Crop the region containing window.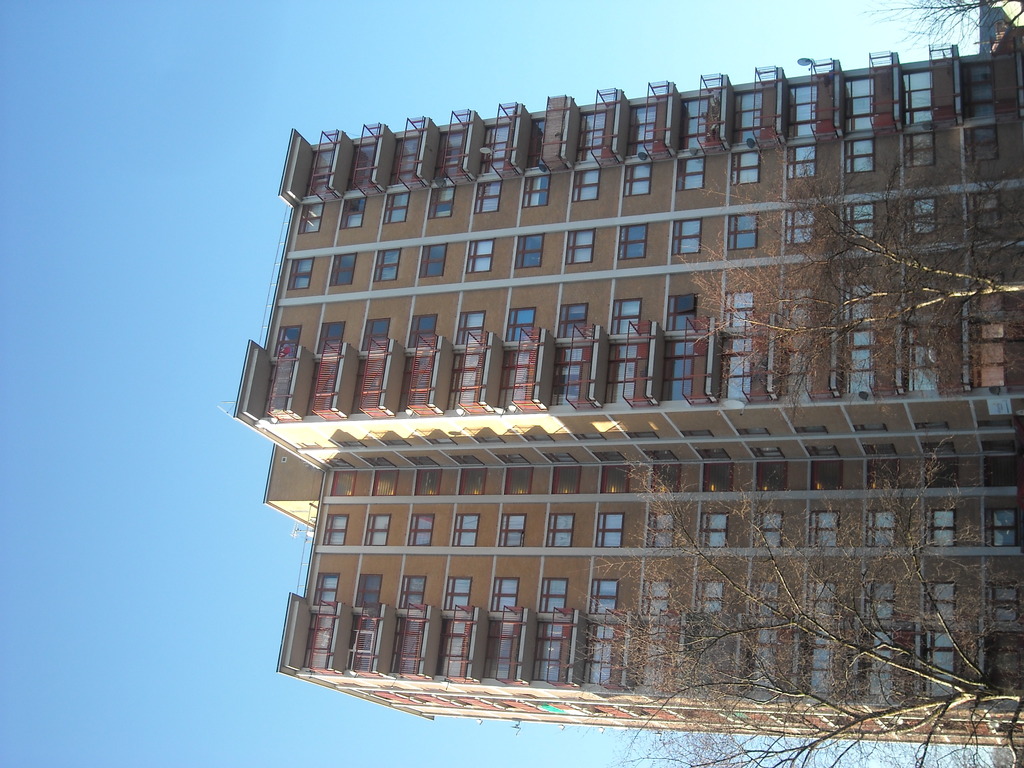
Crop region: {"x1": 968, "y1": 125, "x2": 996, "y2": 164}.
